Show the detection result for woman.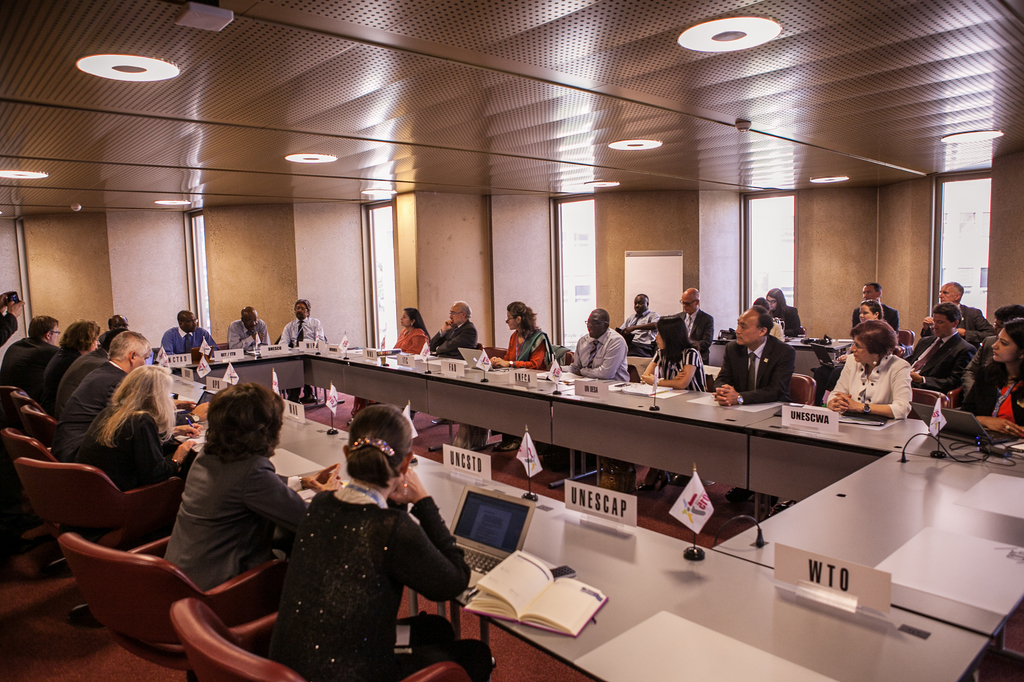
BBox(70, 362, 203, 492).
